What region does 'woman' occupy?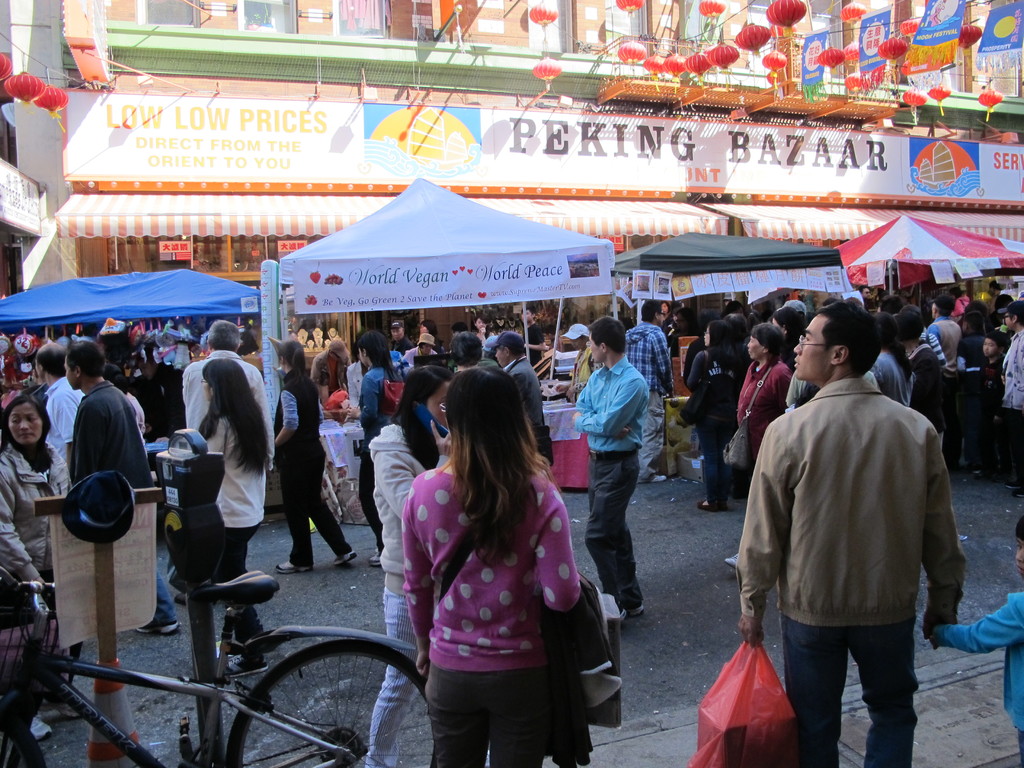
x1=189, y1=355, x2=279, y2=685.
